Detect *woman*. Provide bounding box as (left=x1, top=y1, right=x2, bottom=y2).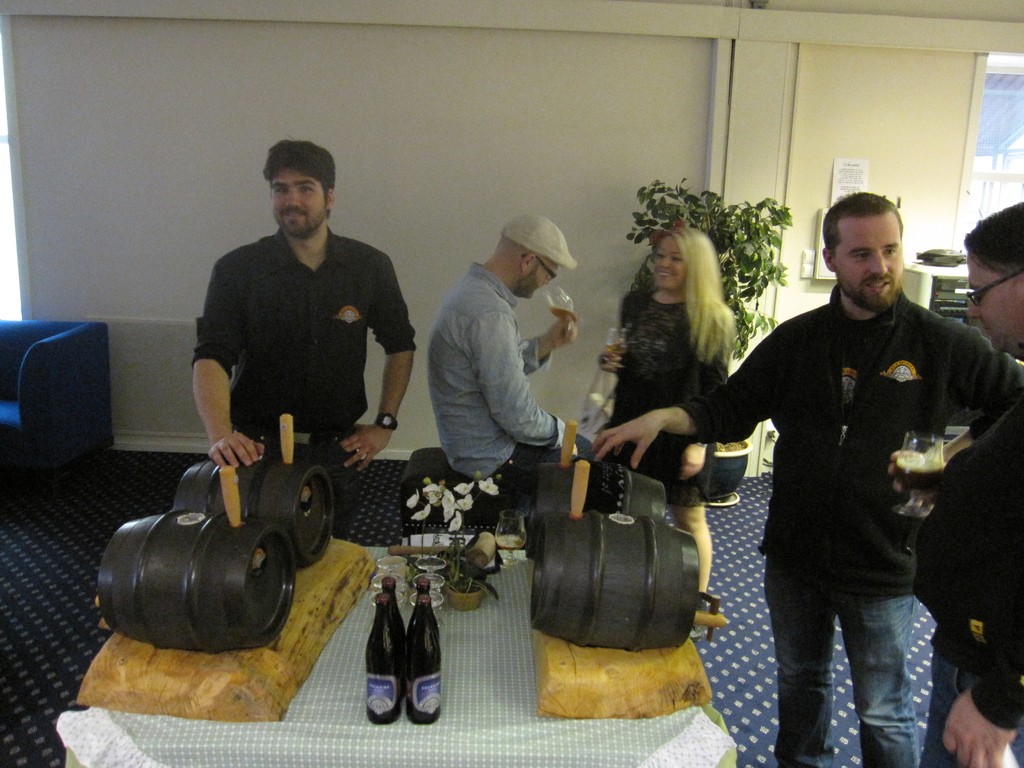
(left=600, top=225, right=730, bottom=632).
